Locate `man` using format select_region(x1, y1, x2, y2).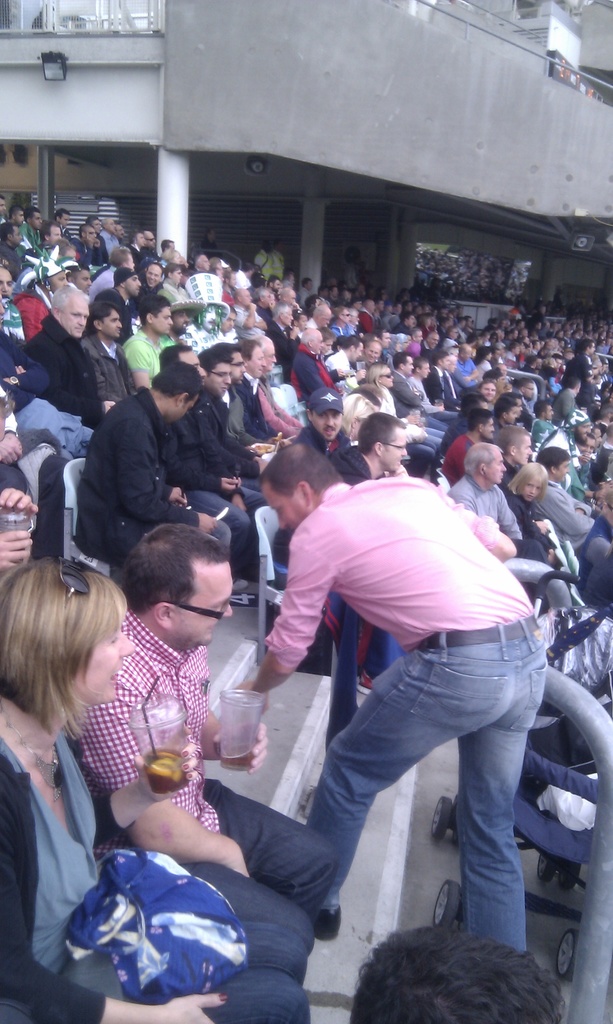
select_region(278, 416, 401, 680).
